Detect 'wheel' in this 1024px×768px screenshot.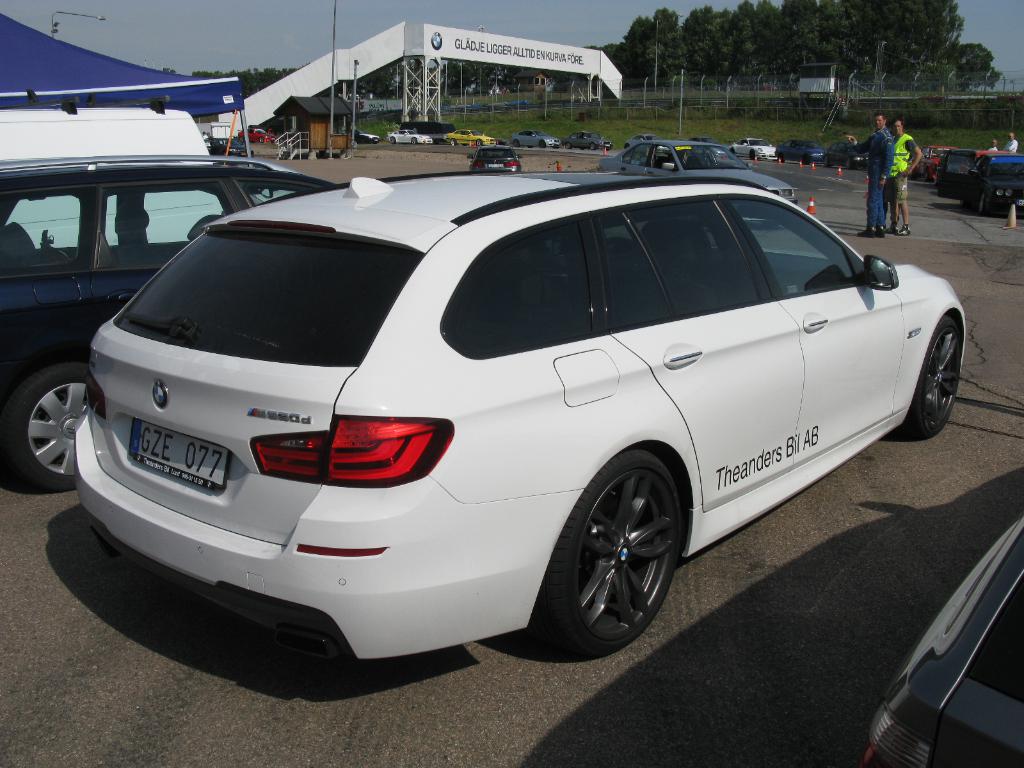
Detection: bbox(538, 138, 546, 146).
